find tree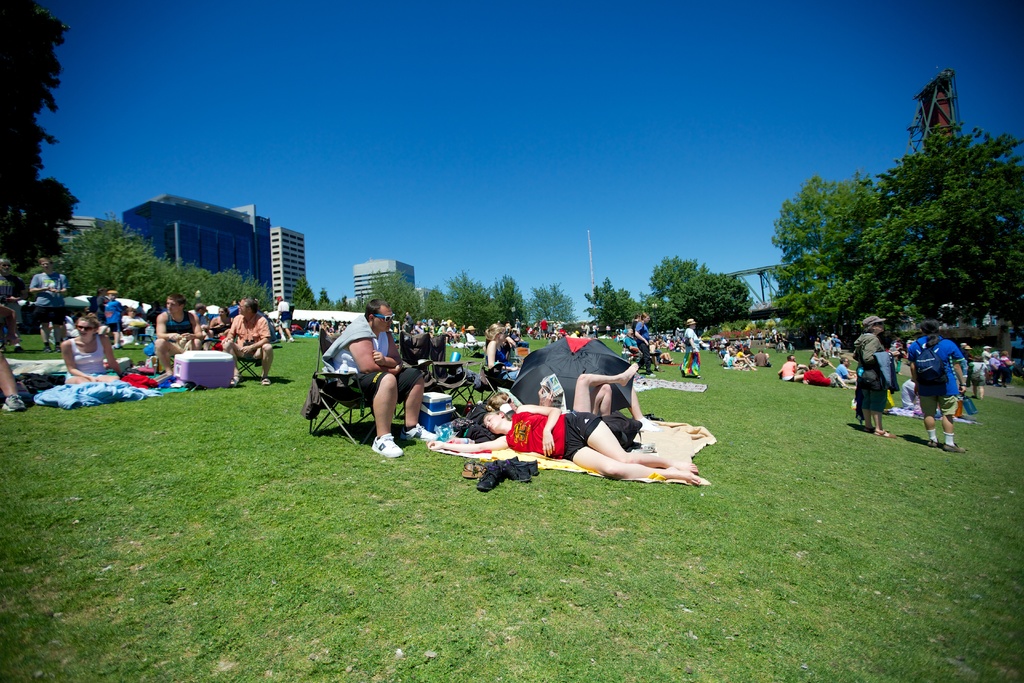
{"x1": 288, "y1": 285, "x2": 371, "y2": 314}
